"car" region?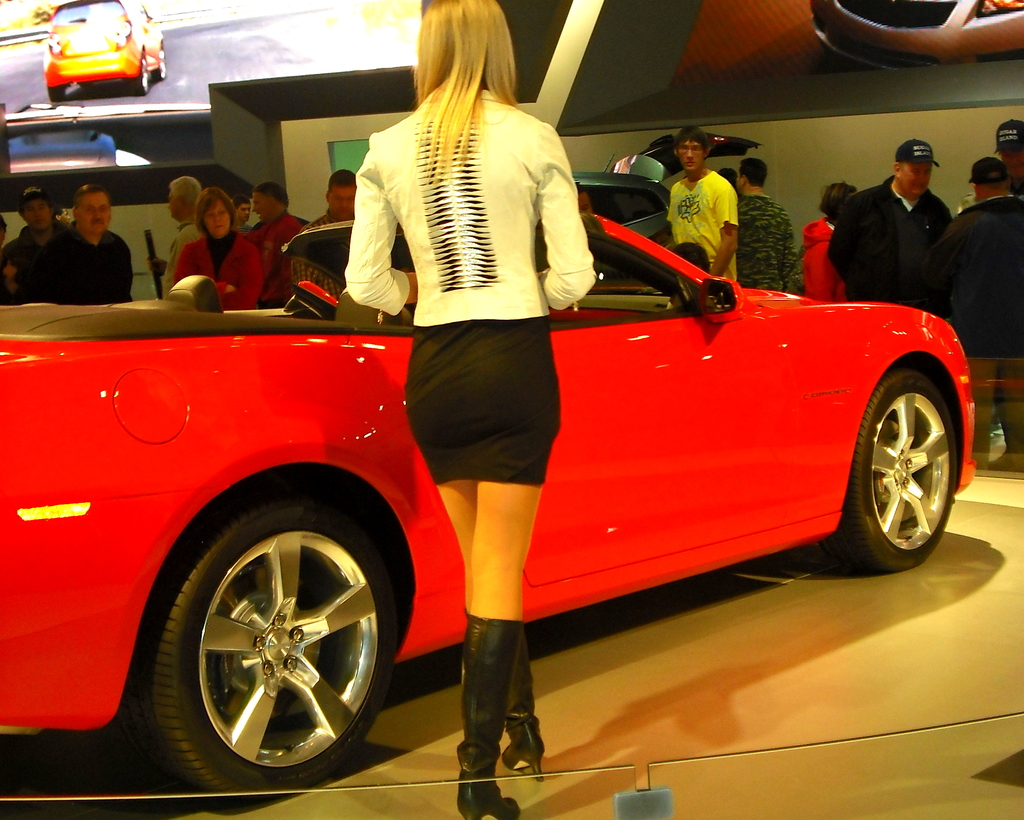
<bbox>39, 0, 164, 95</bbox>
